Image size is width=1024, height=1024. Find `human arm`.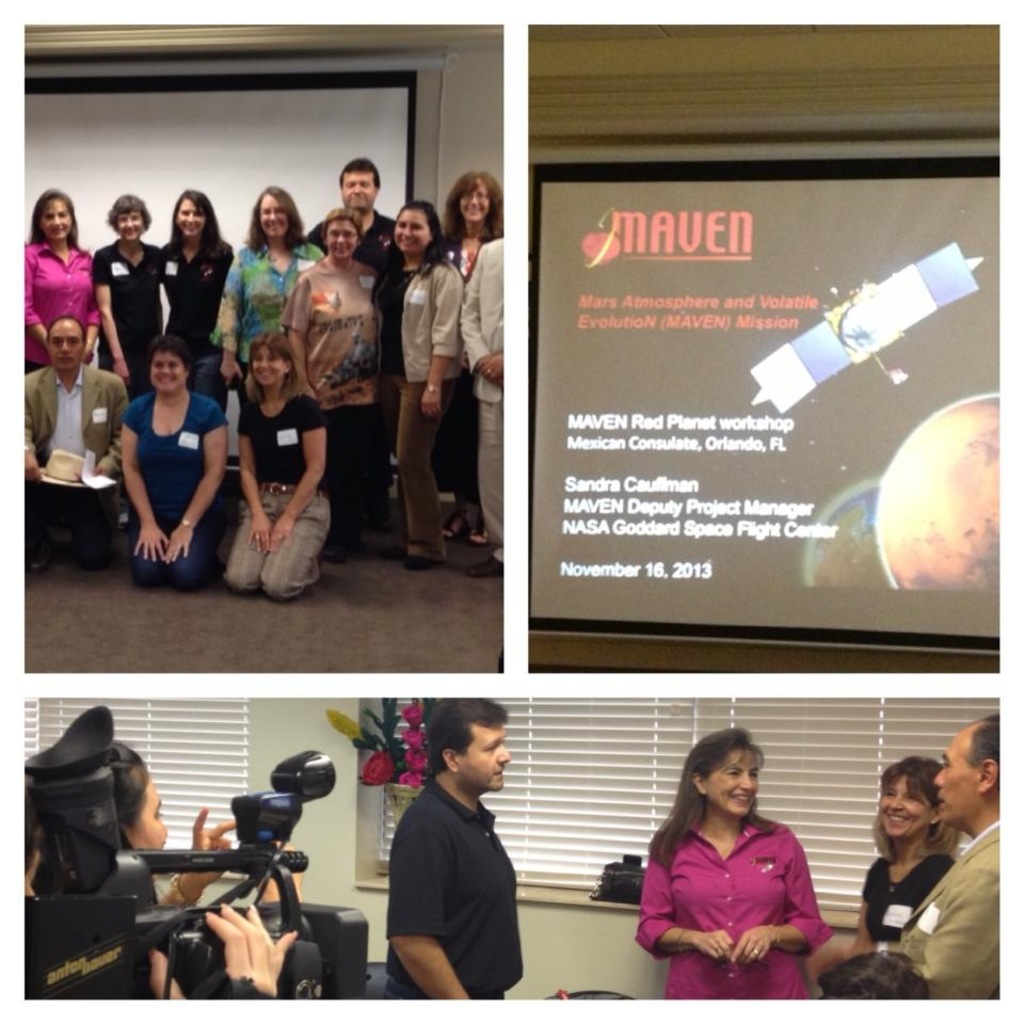
645/848/732/958.
